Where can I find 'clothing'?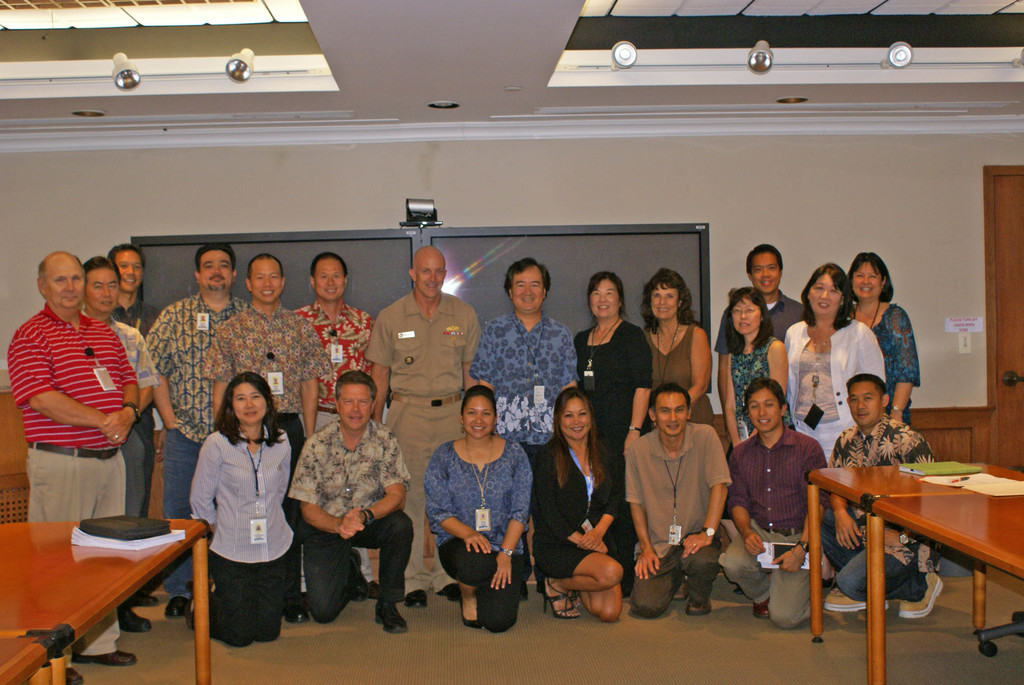
You can find it at 824,417,934,601.
